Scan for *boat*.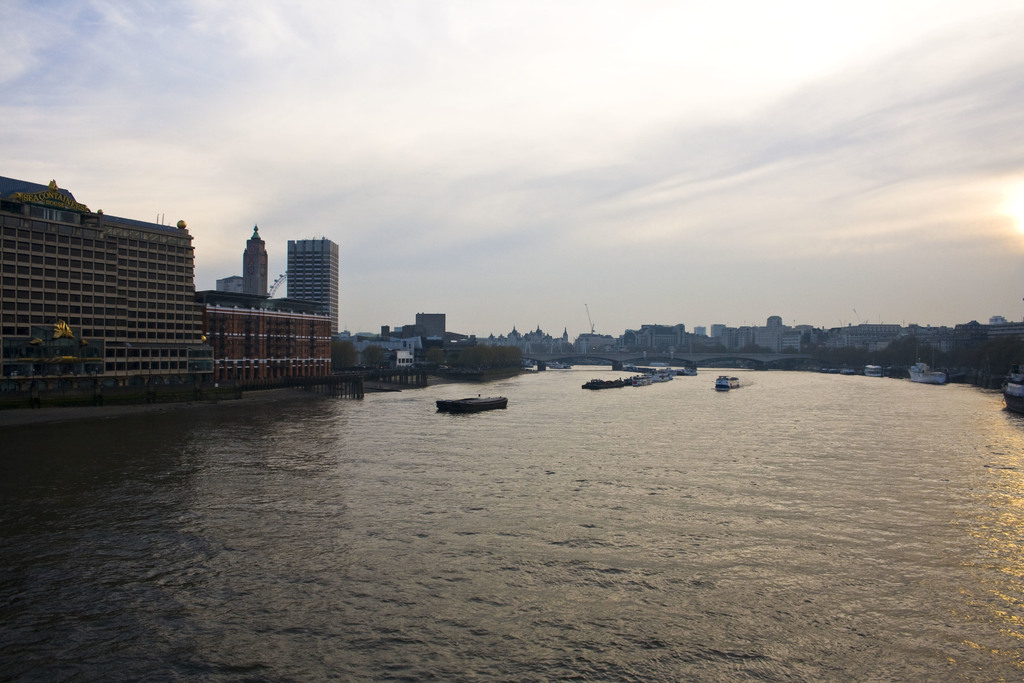
Scan result: [left=579, top=378, right=621, bottom=390].
